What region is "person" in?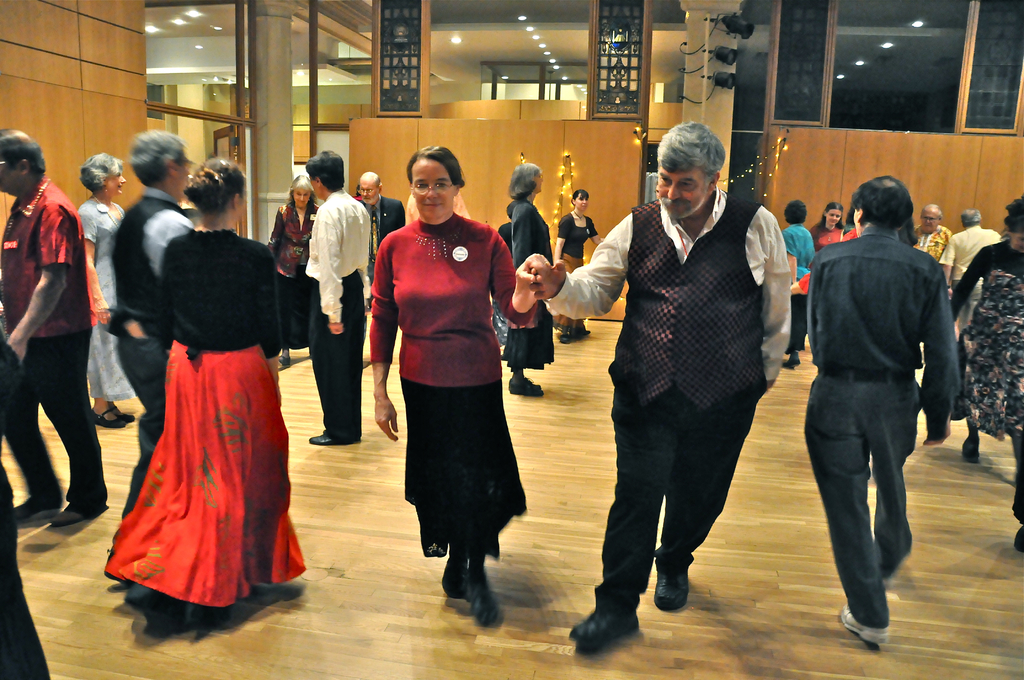
(x1=799, y1=176, x2=956, y2=652).
